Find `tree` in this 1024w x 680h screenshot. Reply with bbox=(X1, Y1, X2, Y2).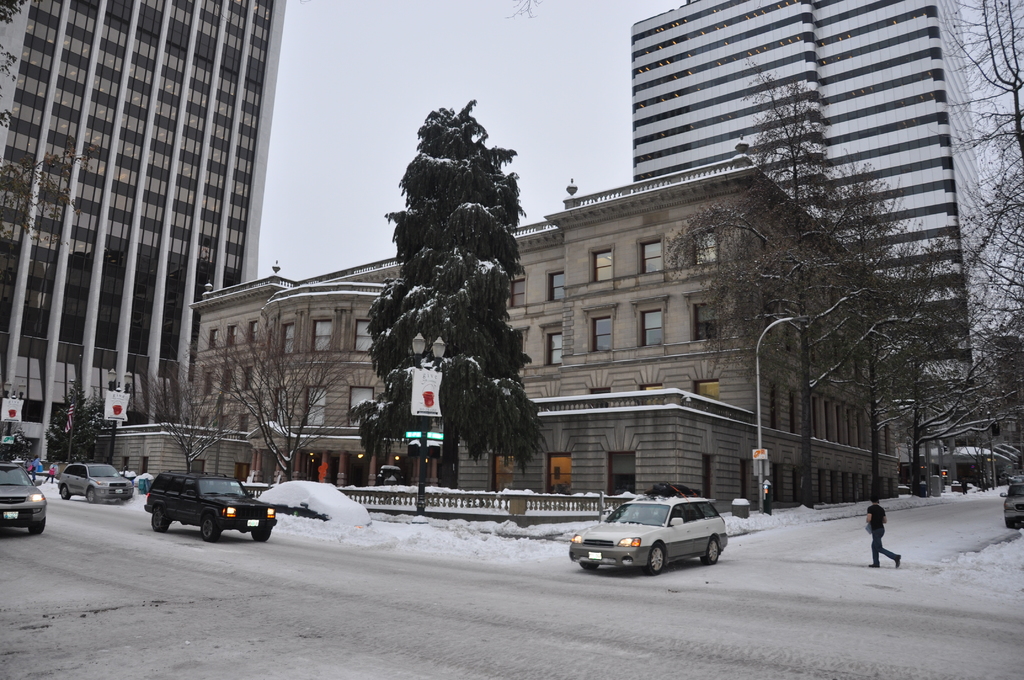
bbox=(918, 250, 998, 504).
